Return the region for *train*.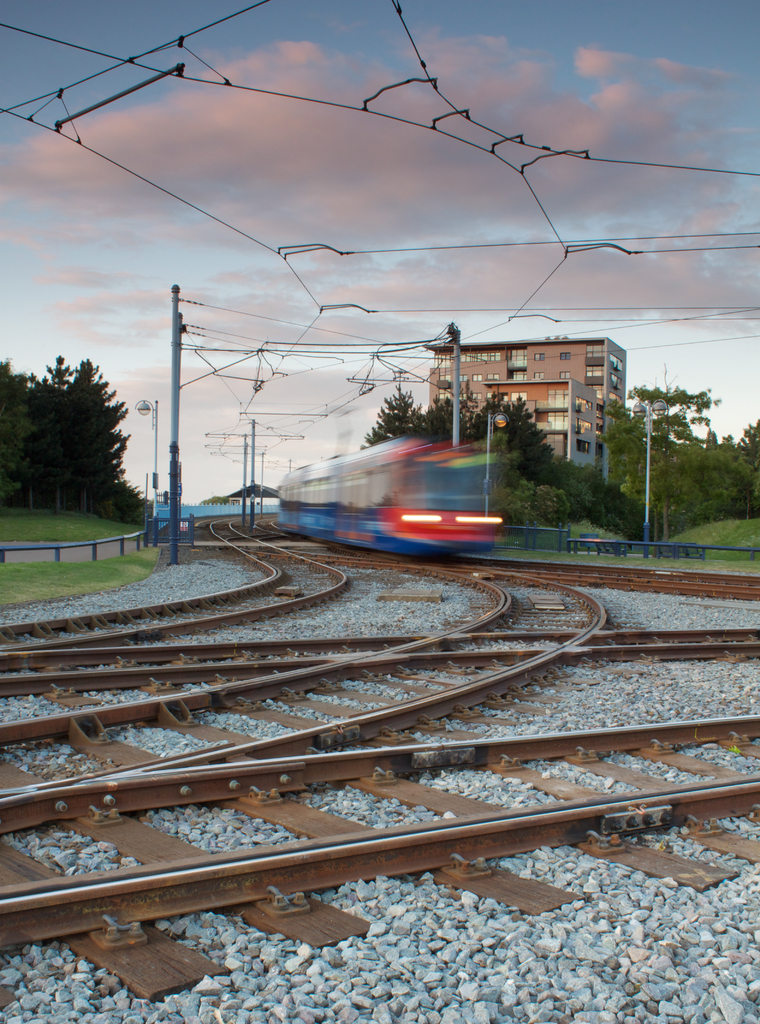
<box>277,433,503,561</box>.
